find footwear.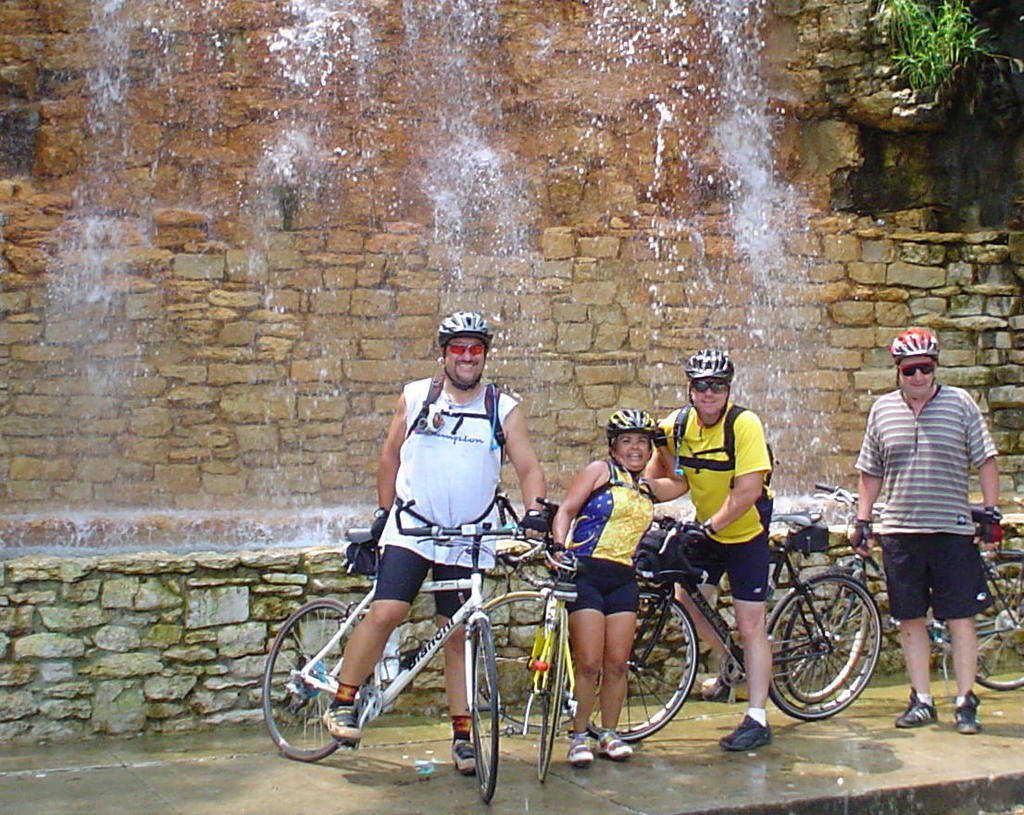
<box>953,689,980,733</box>.
